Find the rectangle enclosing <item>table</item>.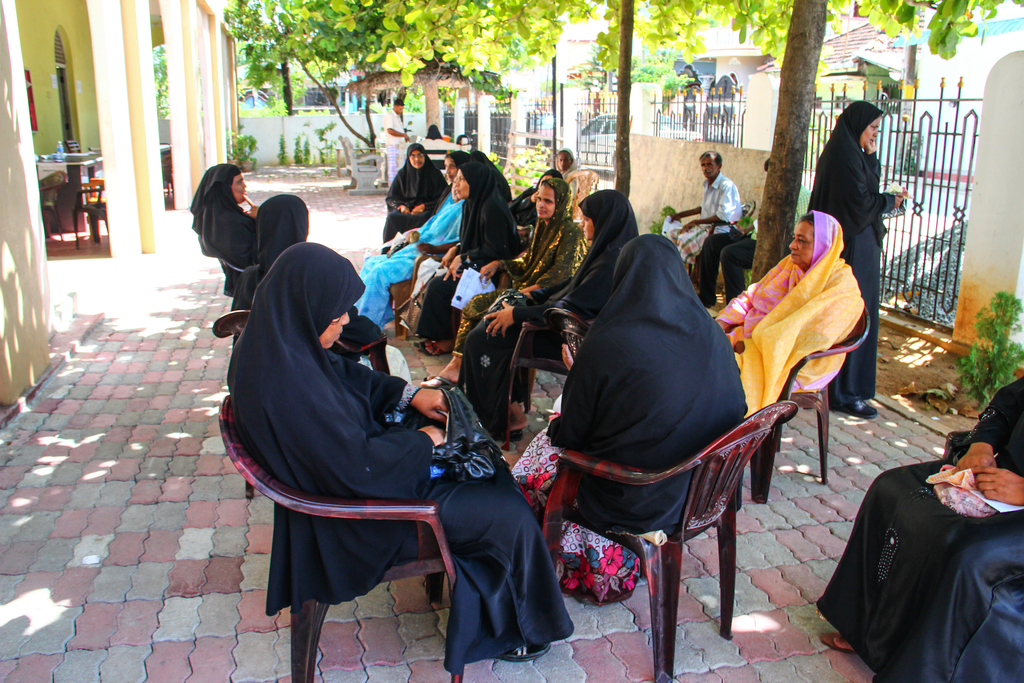
rect(23, 141, 179, 242).
